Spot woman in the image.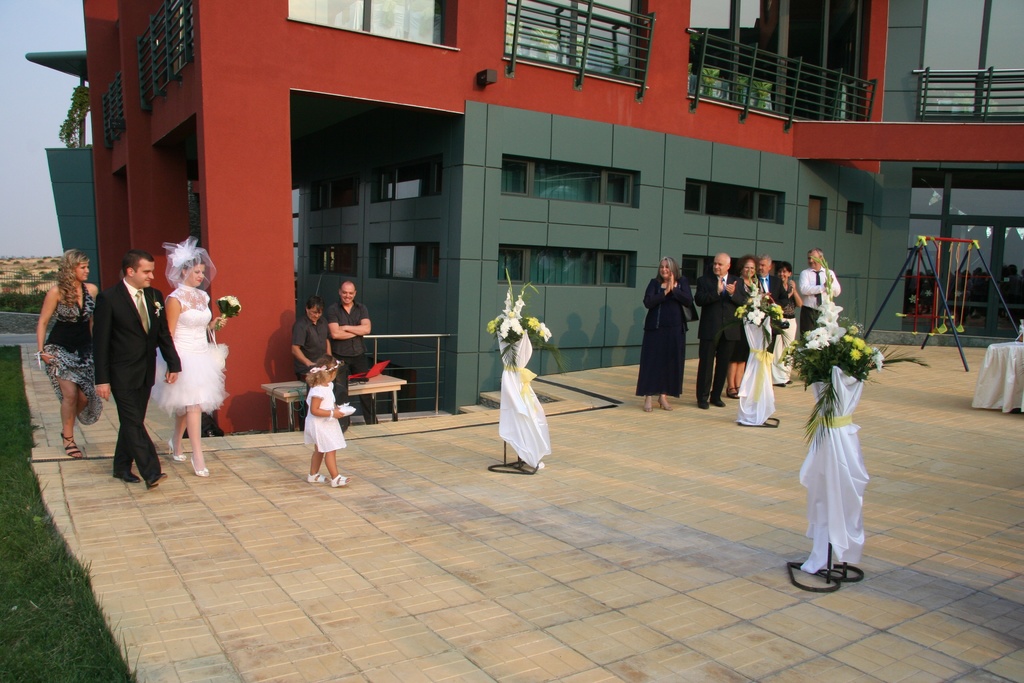
woman found at 161, 235, 231, 478.
